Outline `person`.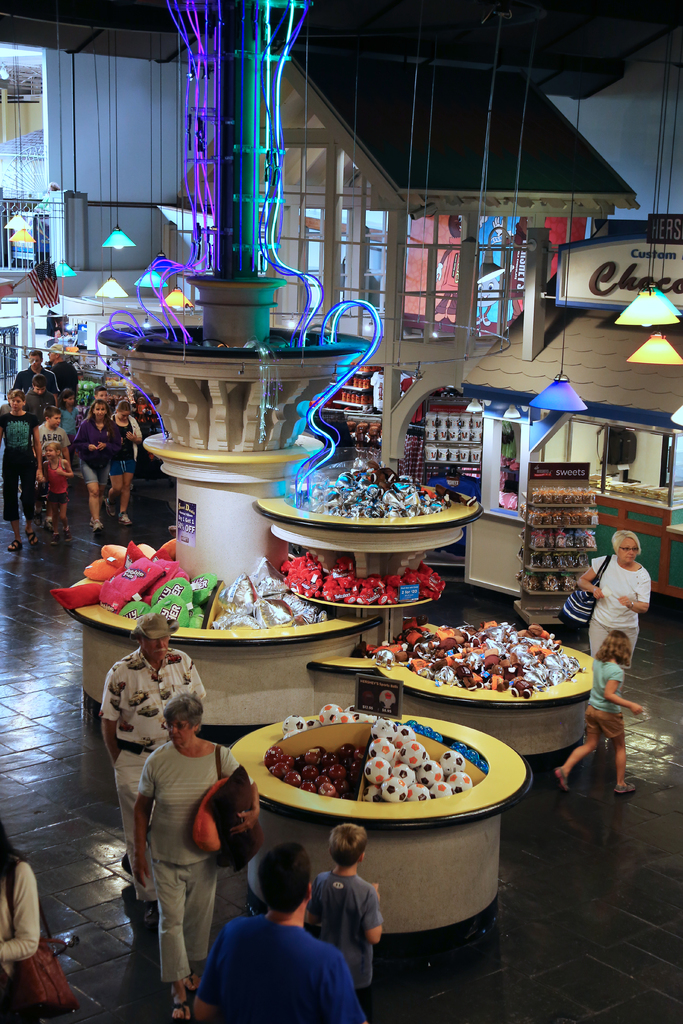
Outline: l=561, t=626, r=641, b=812.
